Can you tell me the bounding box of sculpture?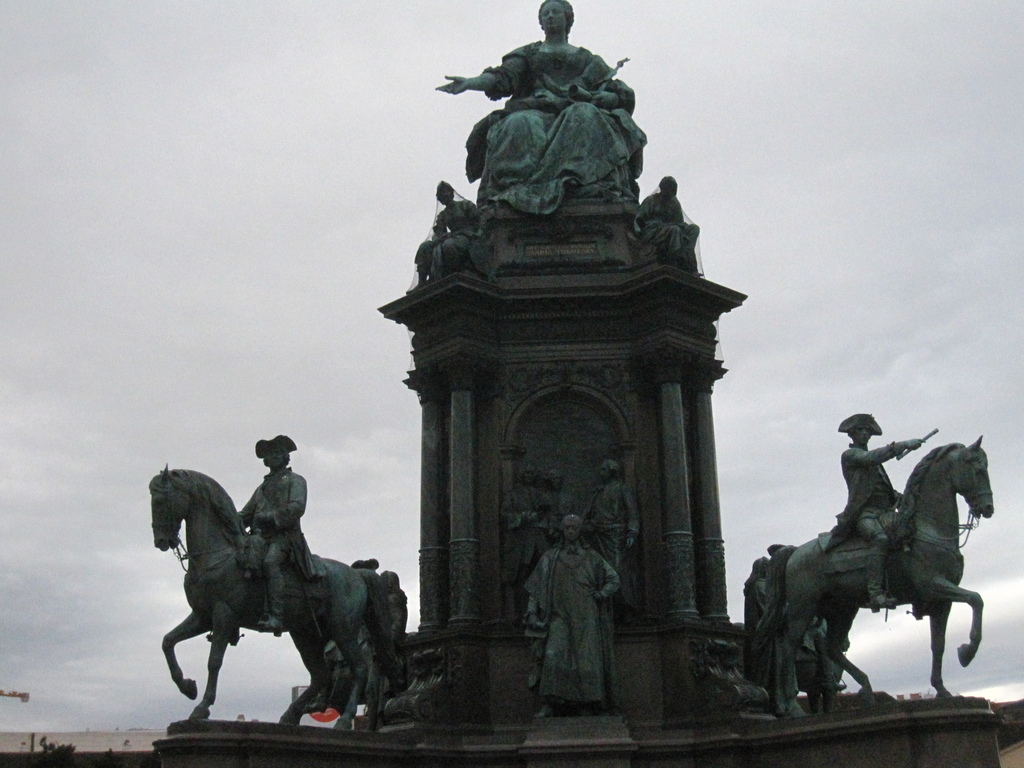
left=760, top=540, right=841, bottom=682.
